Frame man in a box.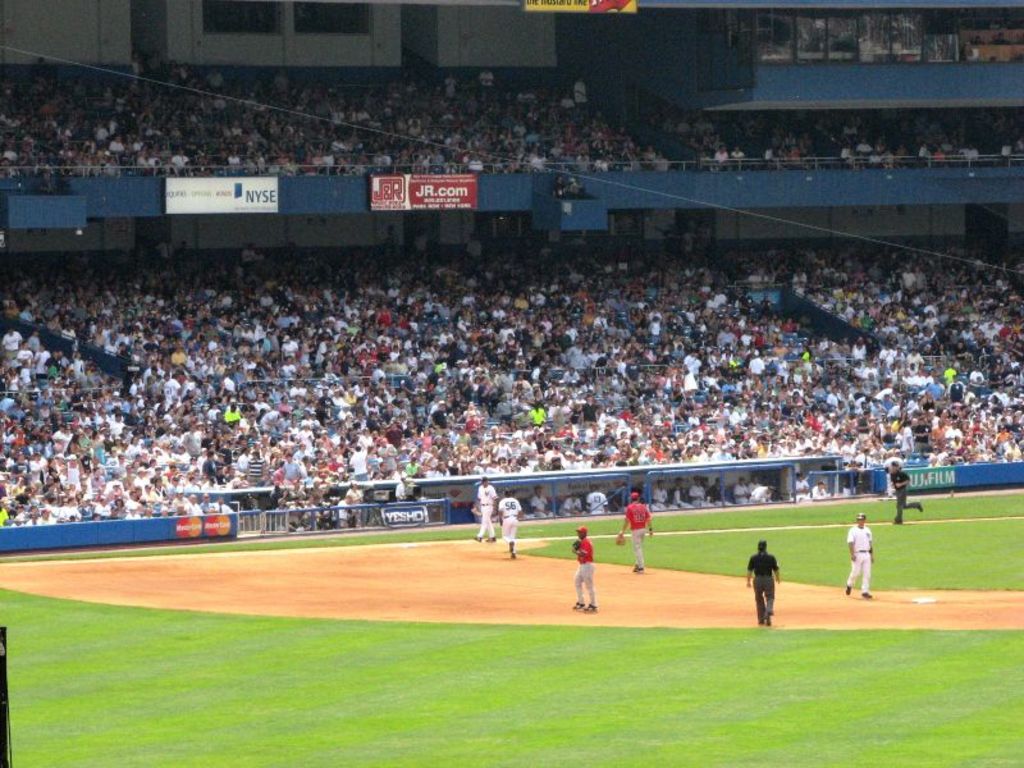
x1=745, y1=540, x2=782, y2=626.
